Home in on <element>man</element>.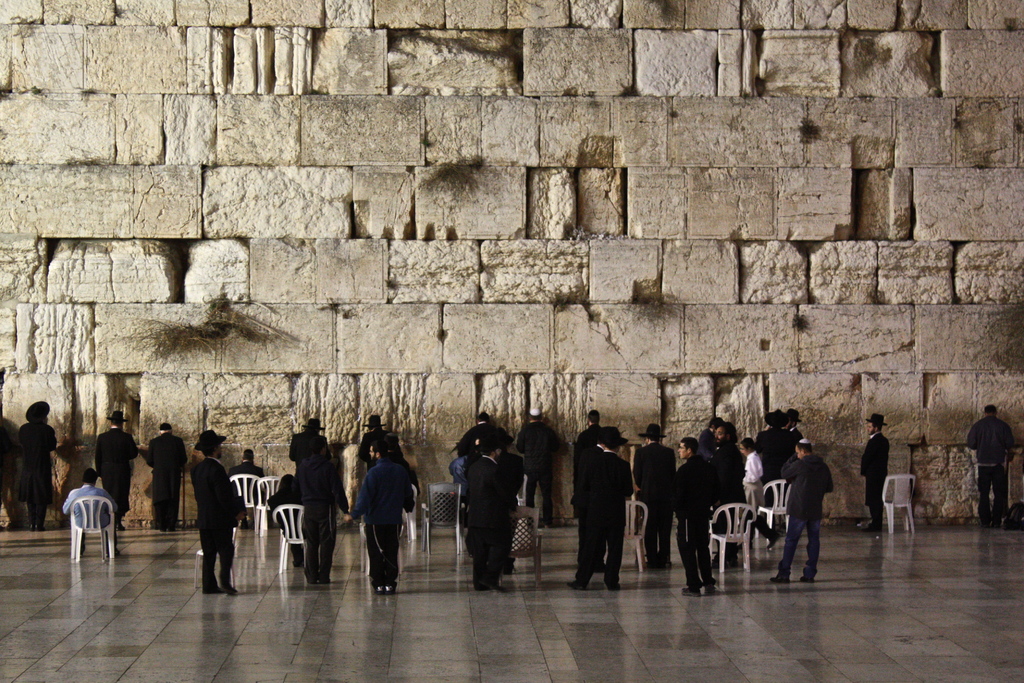
Homed in at {"x1": 577, "y1": 424, "x2": 607, "y2": 571}.
